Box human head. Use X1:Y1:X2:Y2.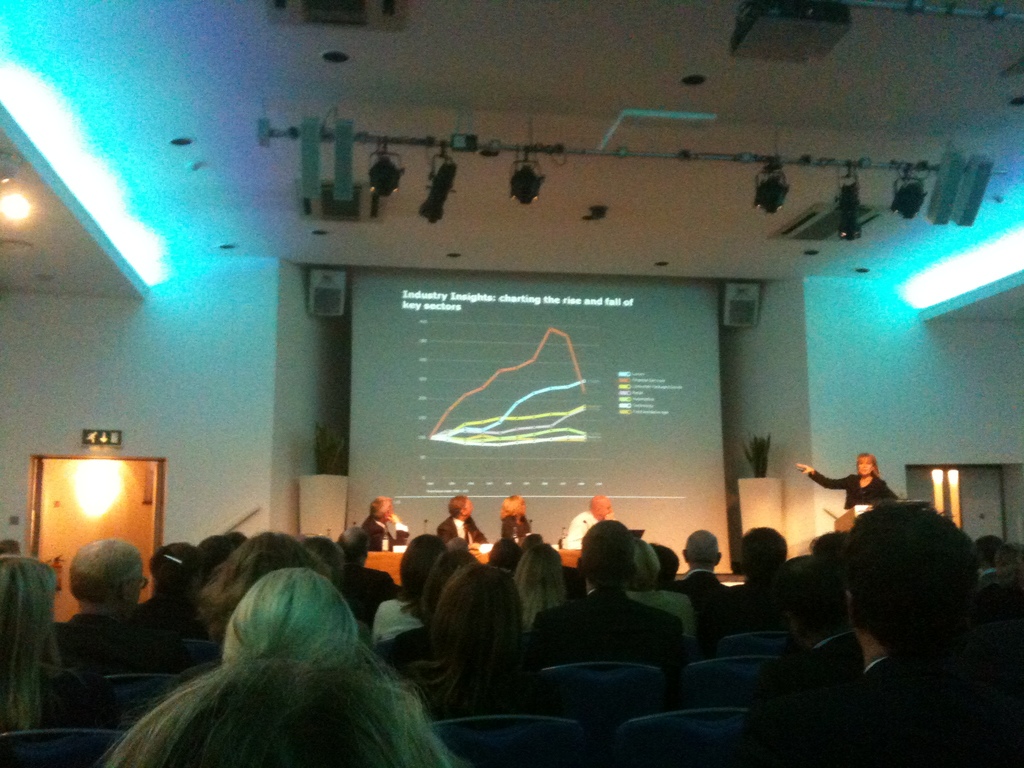
0:547:60:646.
